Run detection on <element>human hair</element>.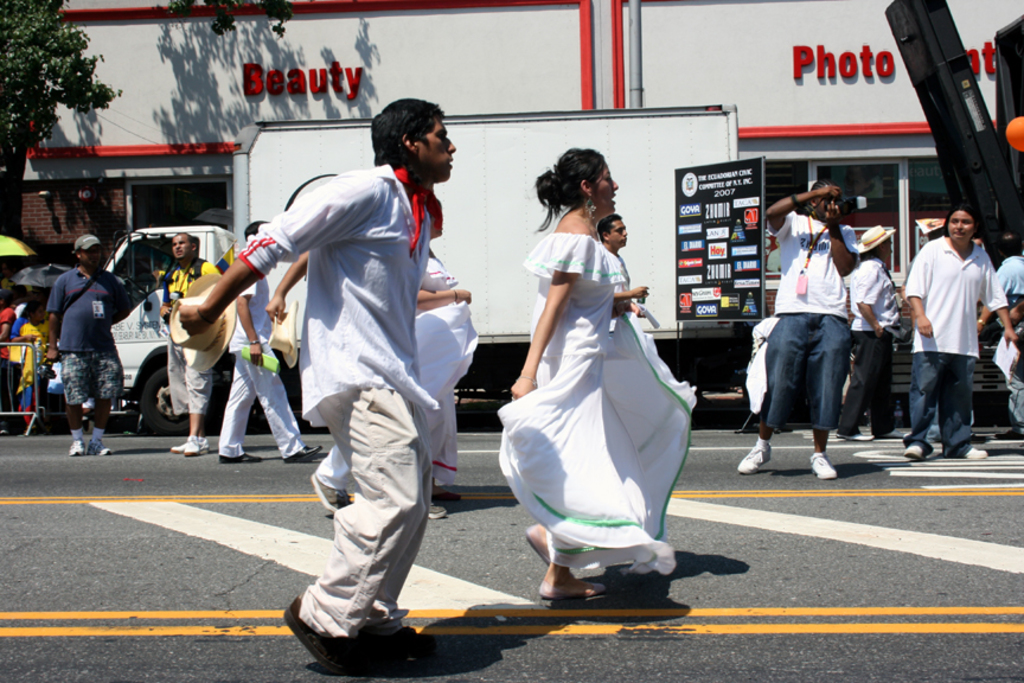
Result: rect(242, 218, 270, 242).
